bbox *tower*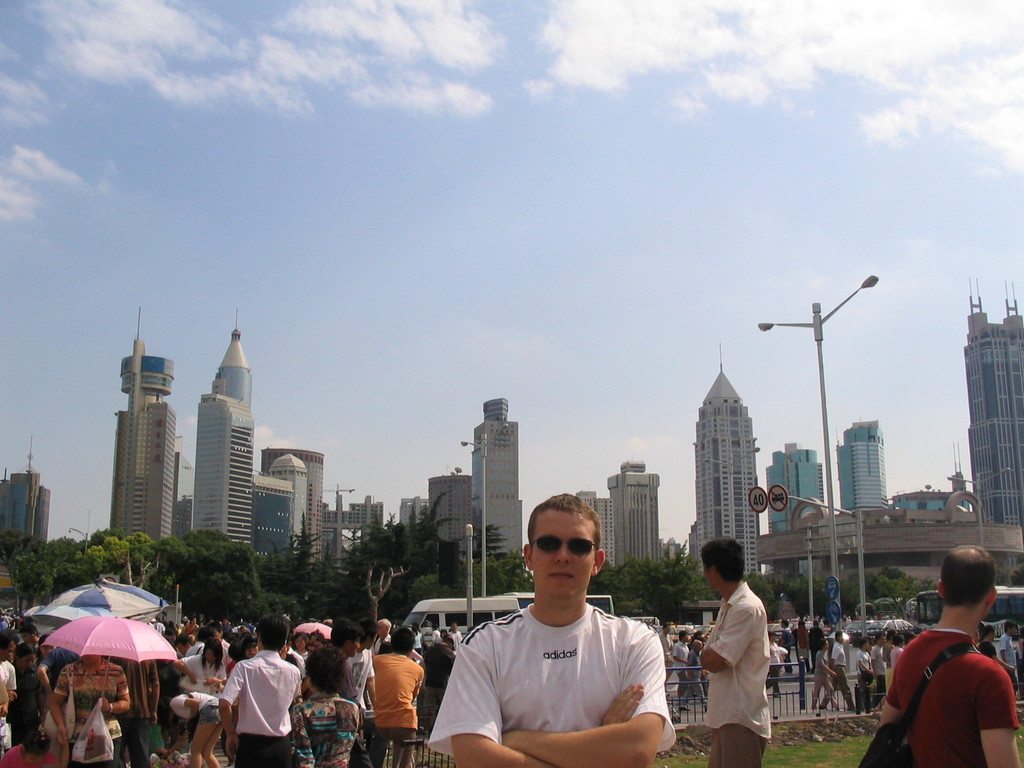
692:344:763:579
